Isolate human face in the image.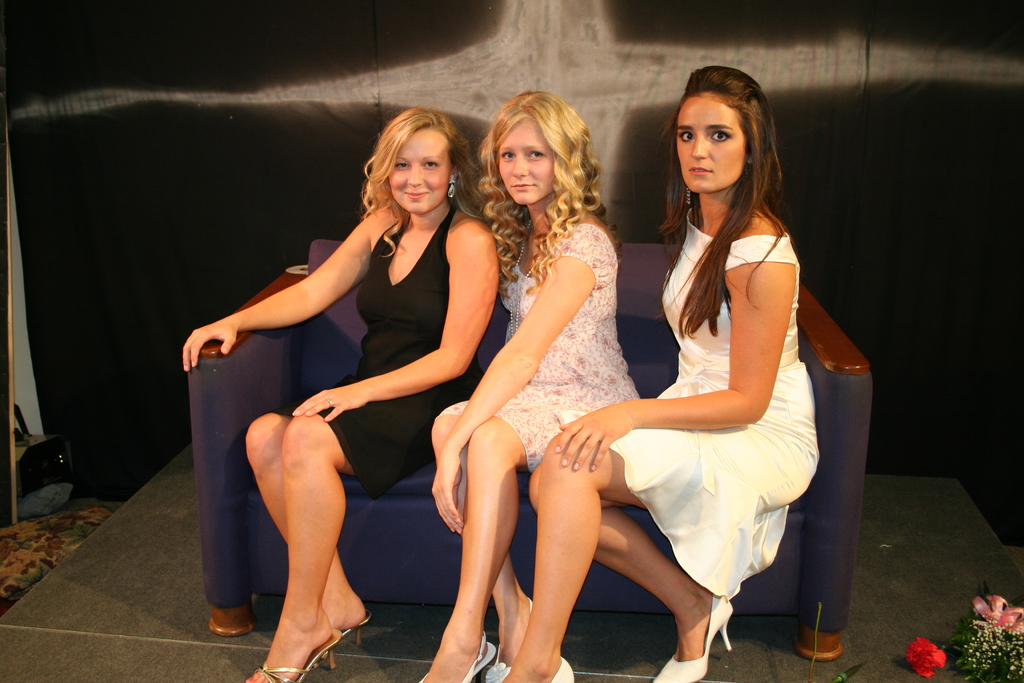
Isolated region: [x1=676, y1=95, x2=749, y2=192].
